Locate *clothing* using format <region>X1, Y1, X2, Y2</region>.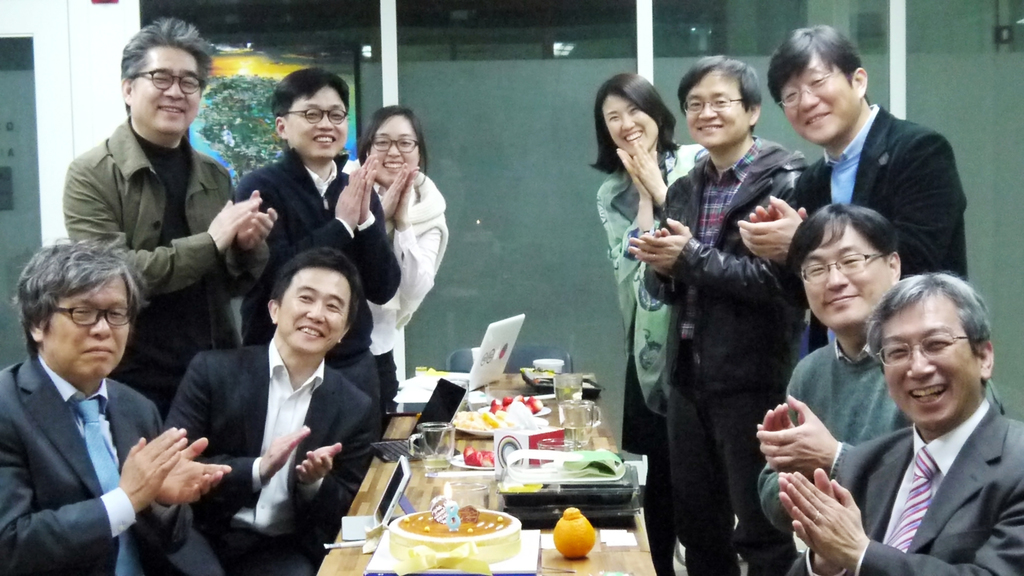
<region>828, 389, 1023, 575</region>.
